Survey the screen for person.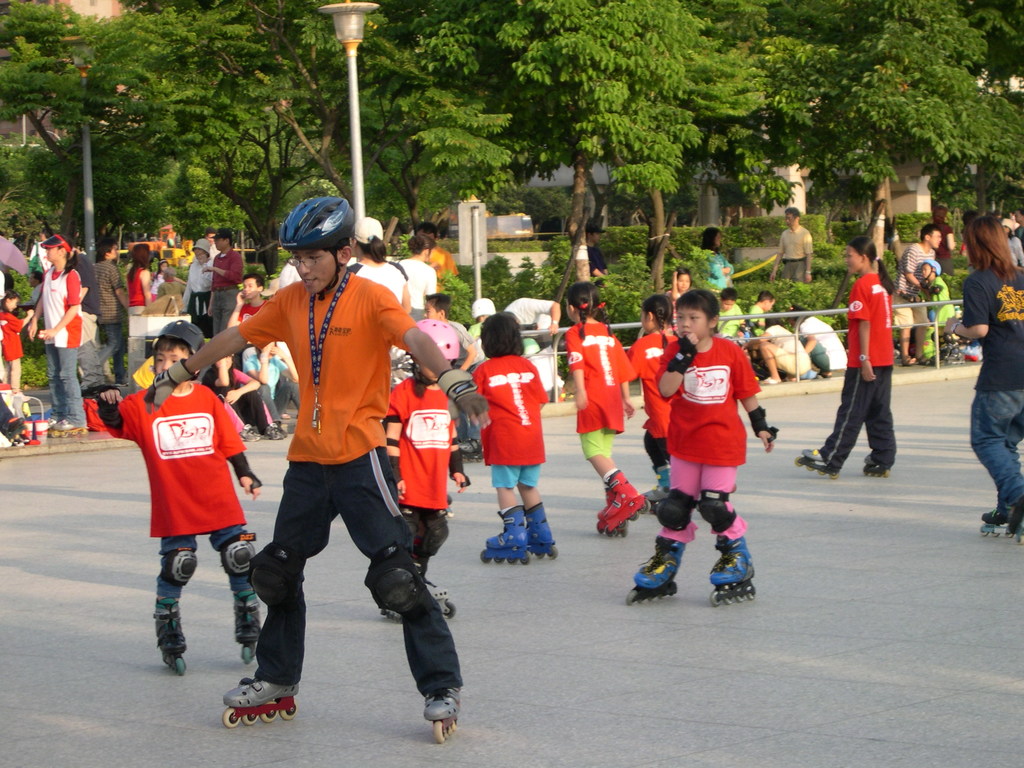
Survey found: {"left": 561, "top": 273, "right": 642, "bottom": 546}.
